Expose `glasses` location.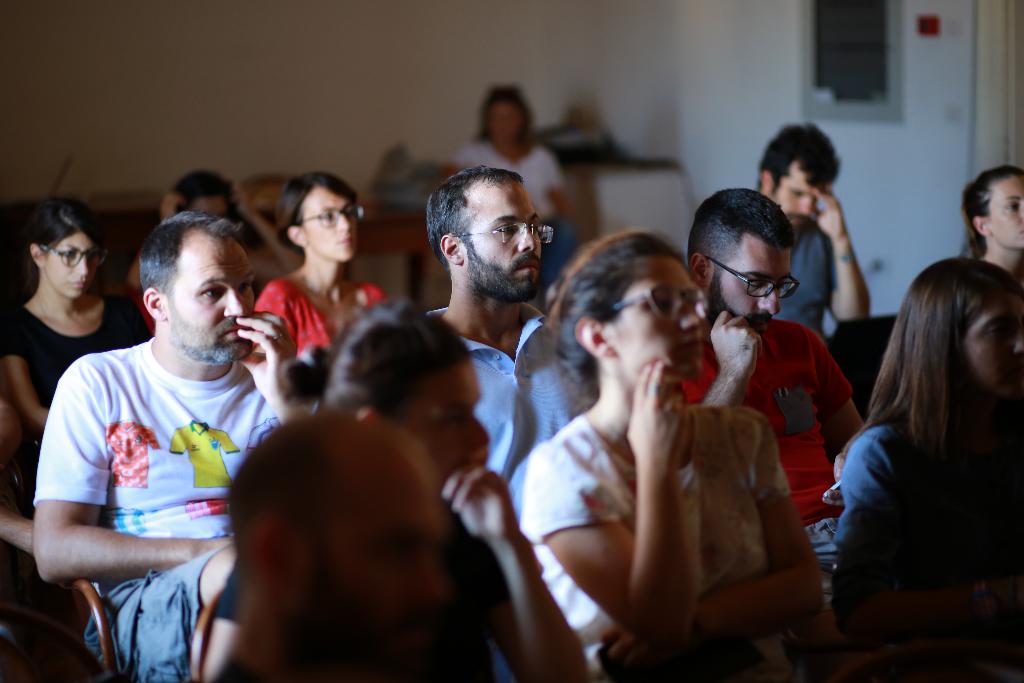
Exposed at x1=298 y1=210 x2=365 y2=229.
